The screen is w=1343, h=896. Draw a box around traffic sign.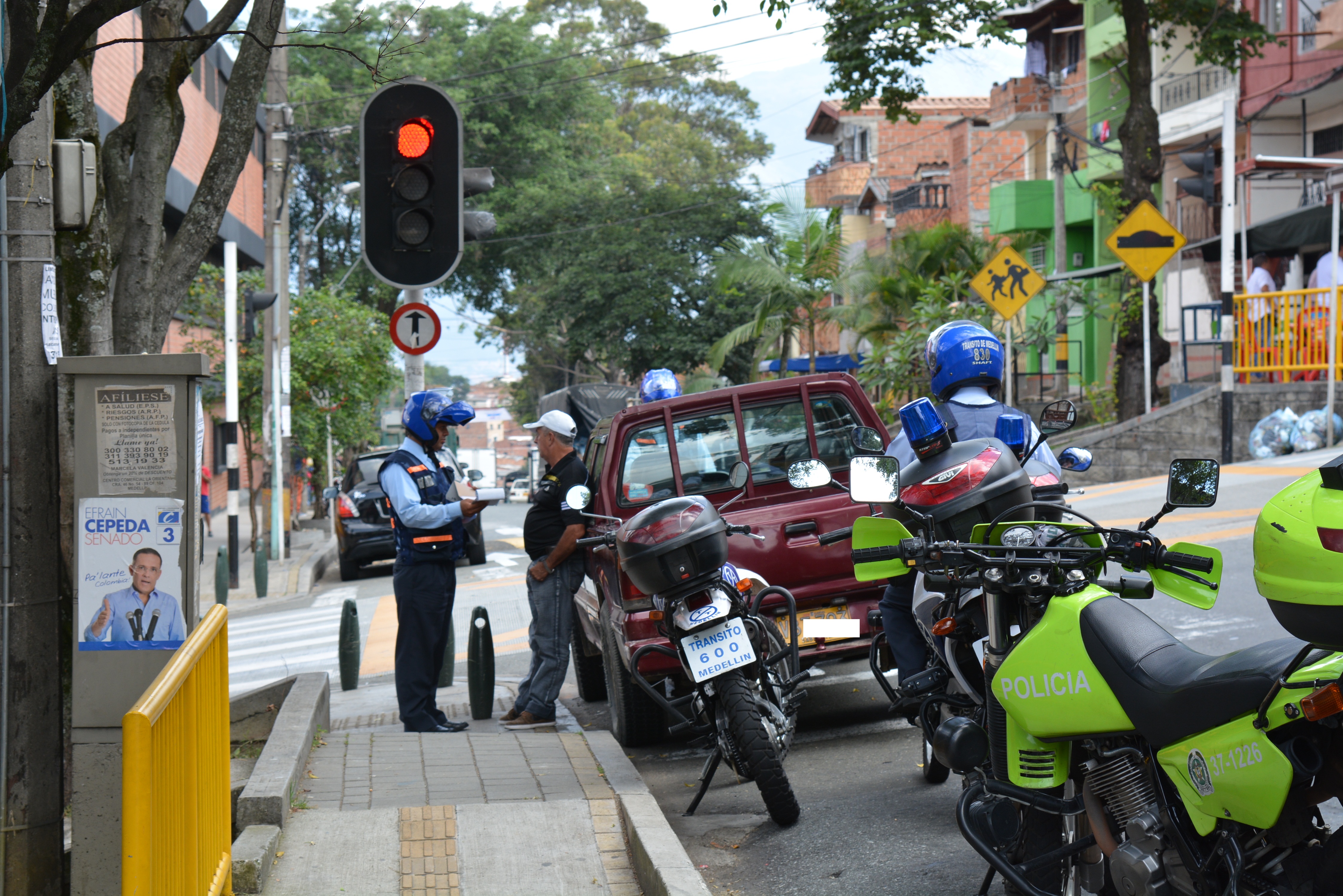
BBox(115, 90, 132, 107).
